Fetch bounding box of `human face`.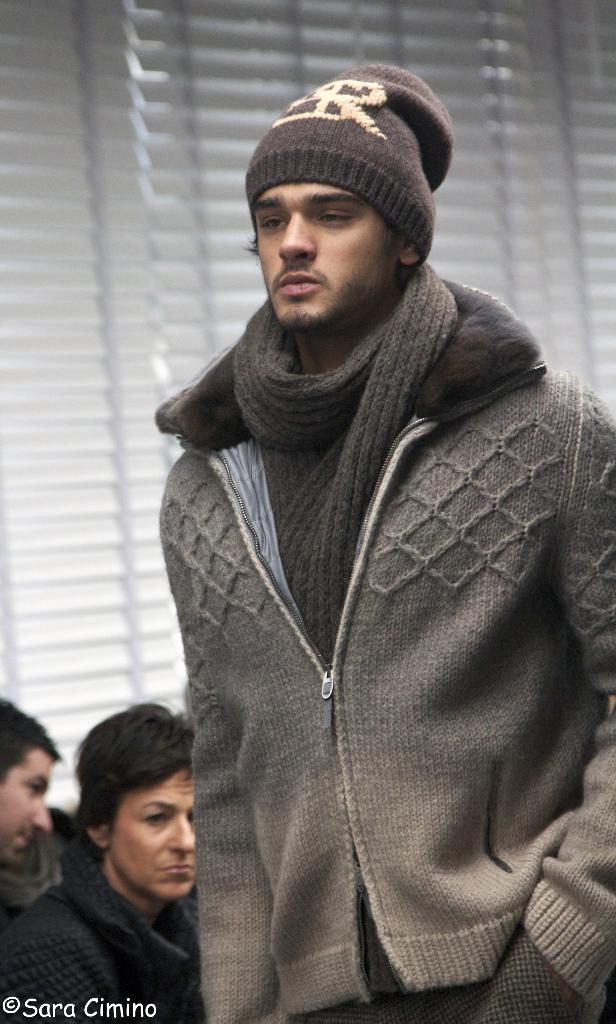
Bbox: left=0, top=749, right=52, bottom=861.
